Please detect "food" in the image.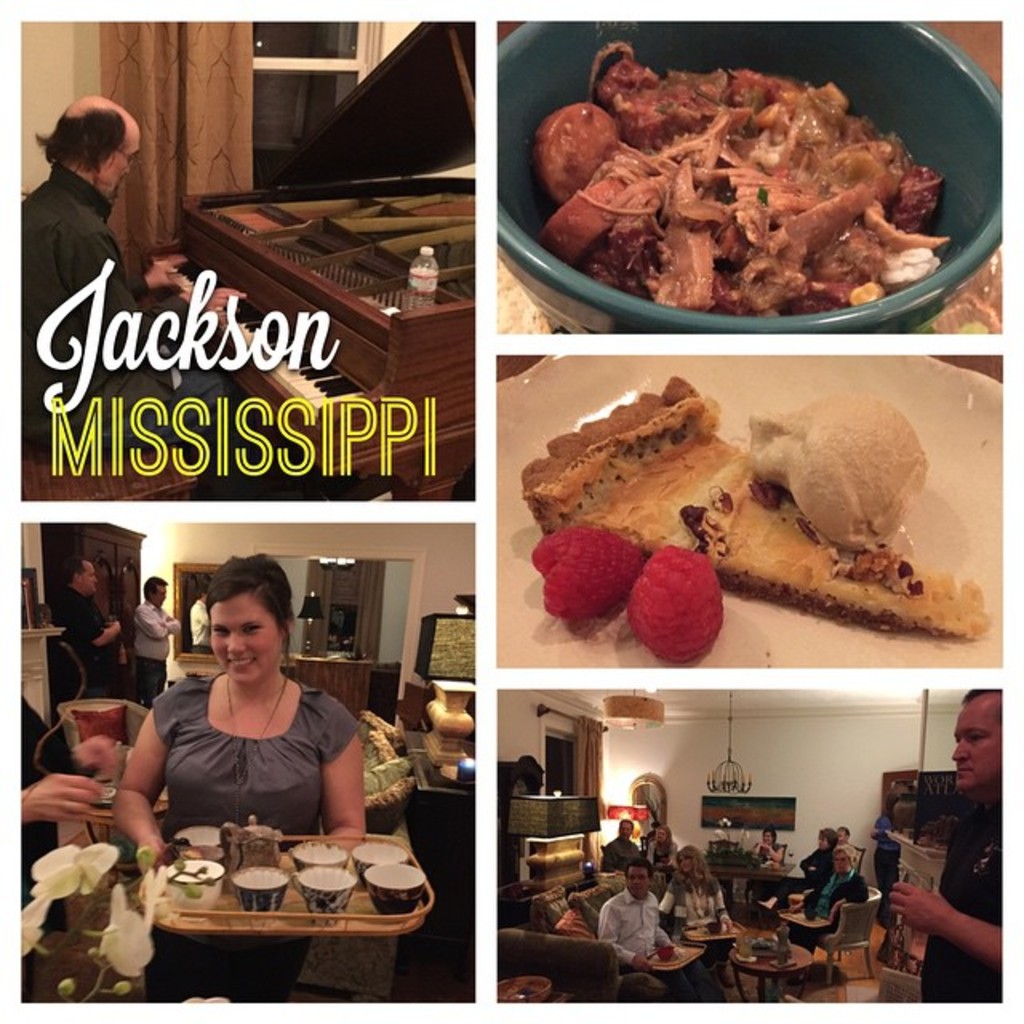
[627,547,726,664].
